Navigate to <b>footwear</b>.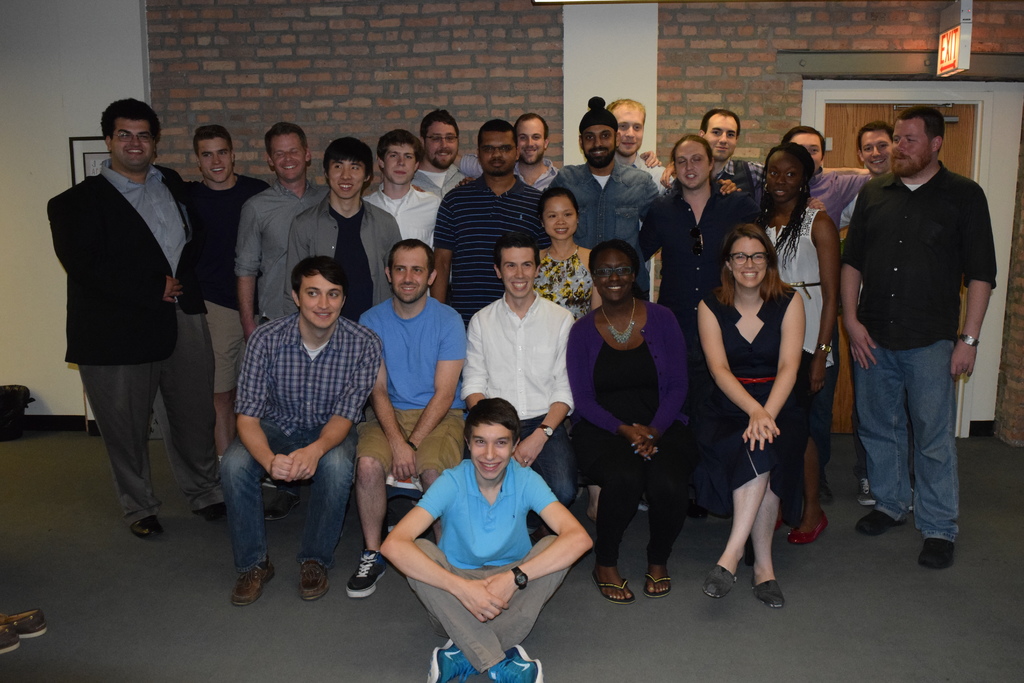
Navigation target: [853,508,904,537].
